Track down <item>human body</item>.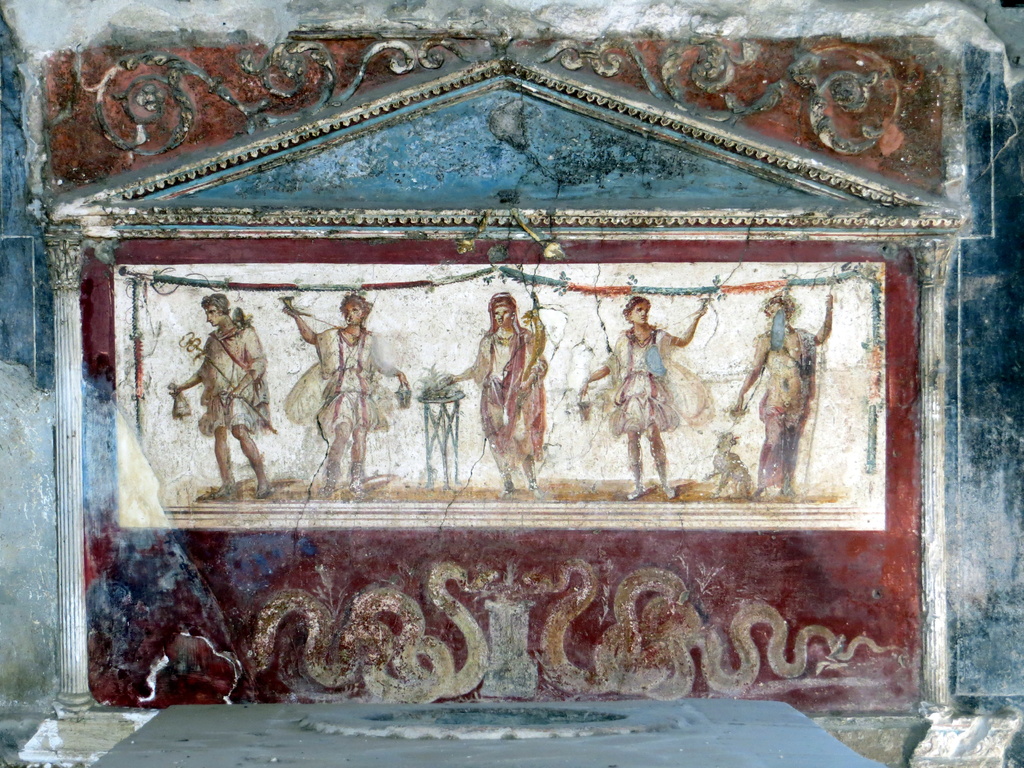
Tracked to [left=579, top=303, right=708, bottom=499].
